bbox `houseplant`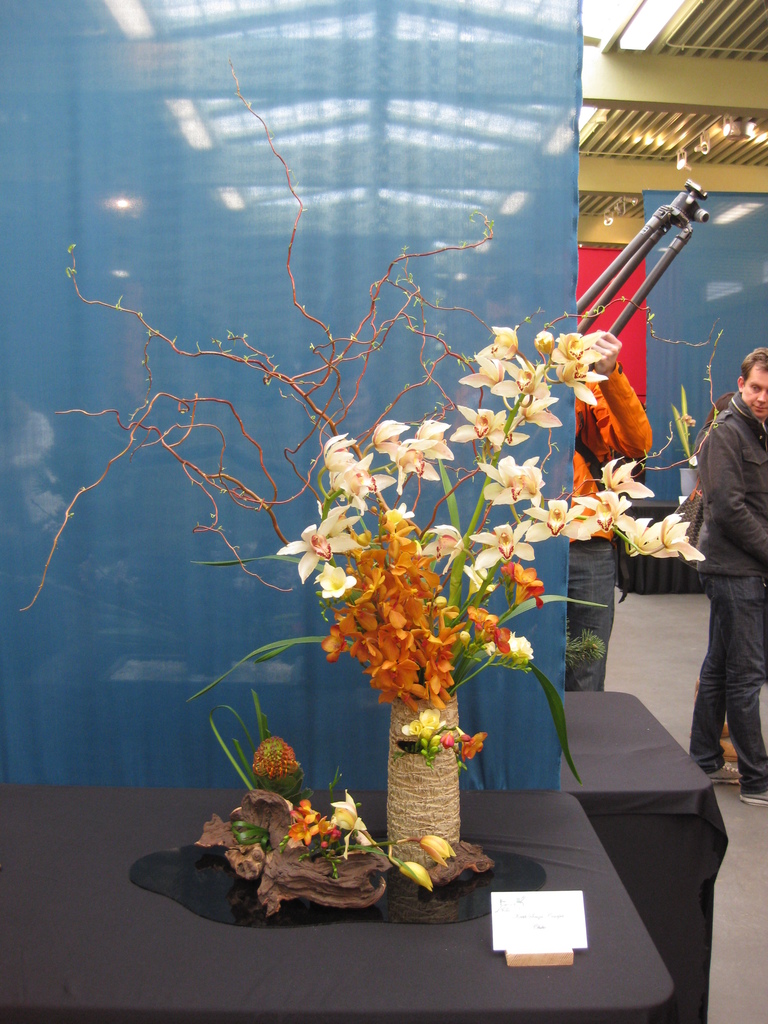
pyautogui.locateOnScreen(6, 55, 742, 879)
